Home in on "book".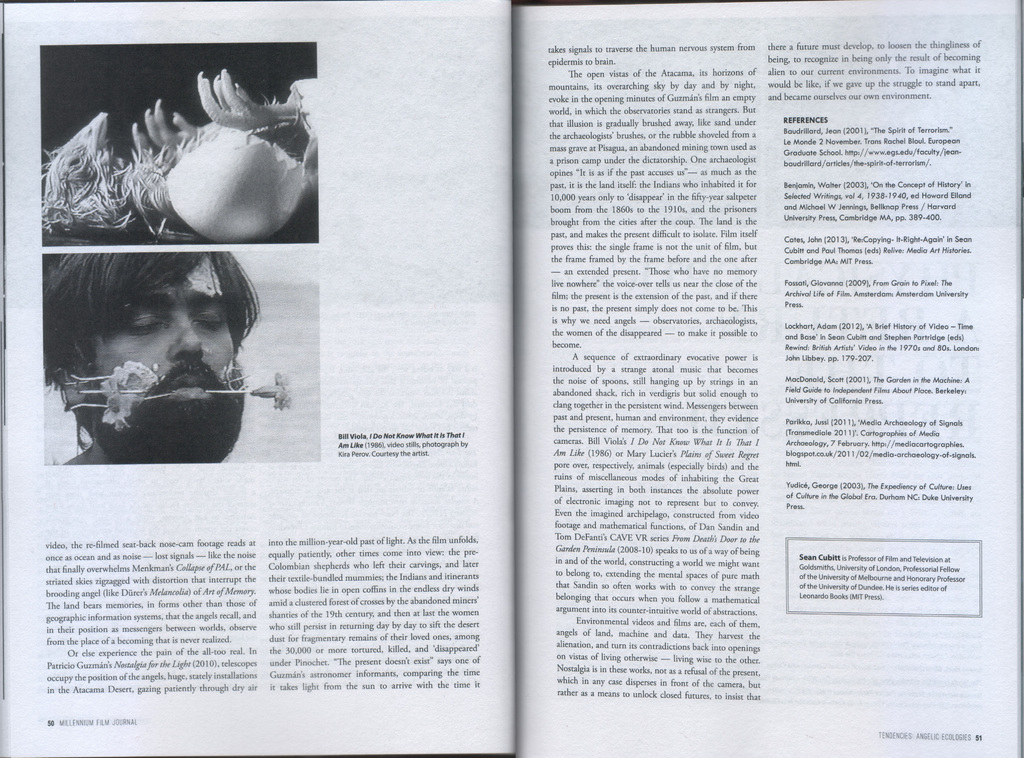
Homed in at region(73, 0, 1001, 749).
